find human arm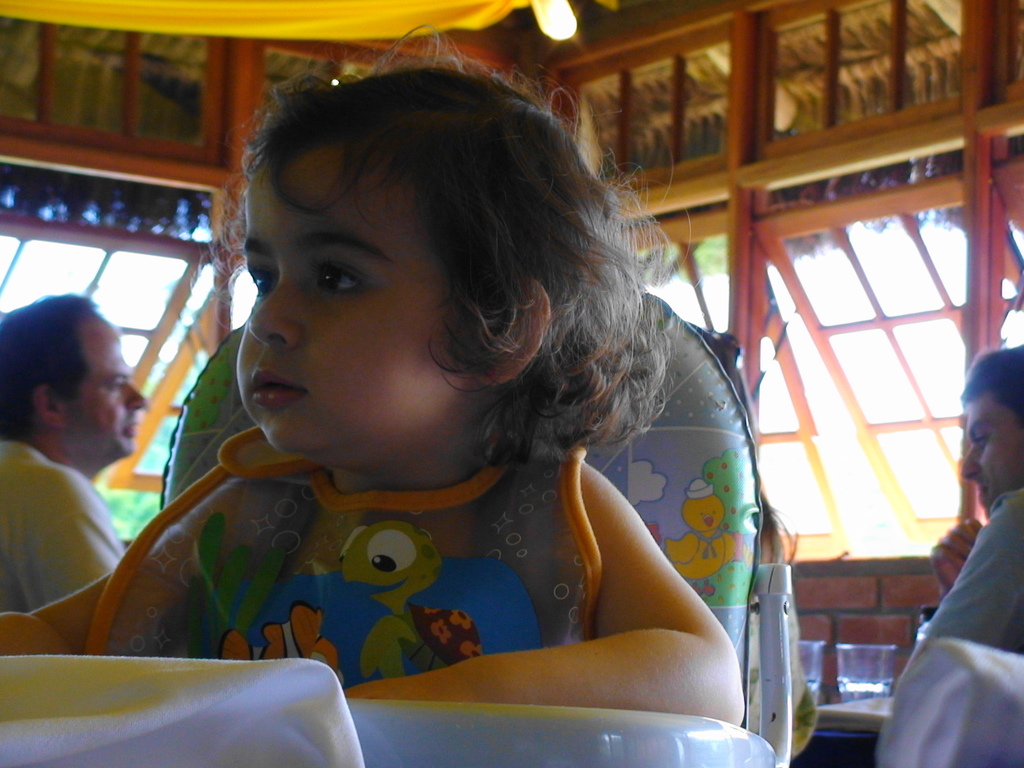
<box>0,468,232,653</box>
